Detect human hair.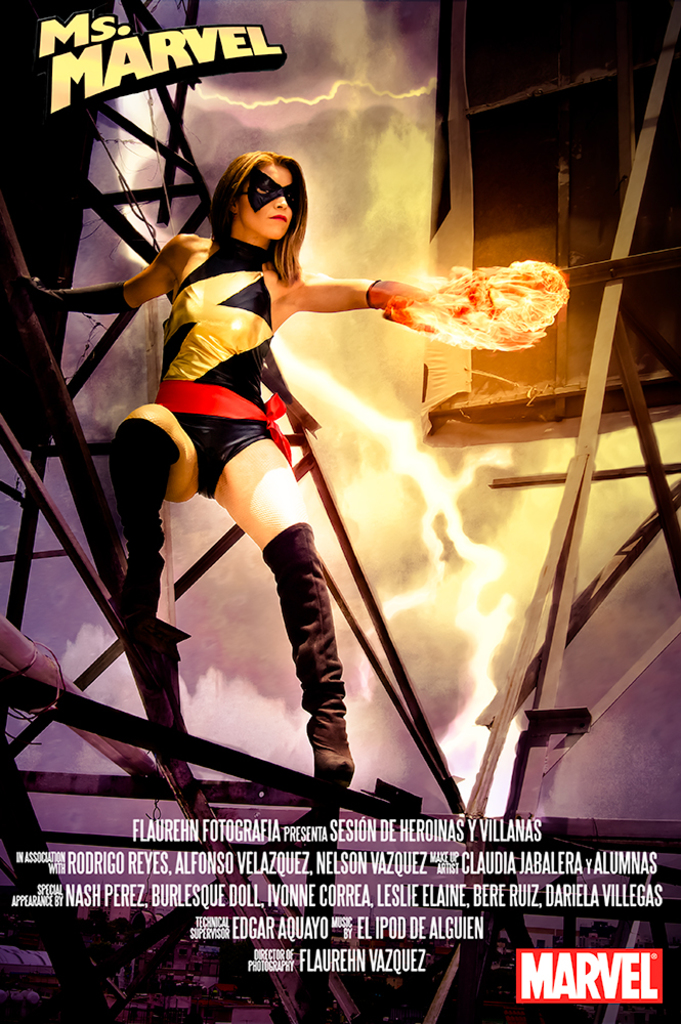
Detected at (190, 136, 304, 280).
